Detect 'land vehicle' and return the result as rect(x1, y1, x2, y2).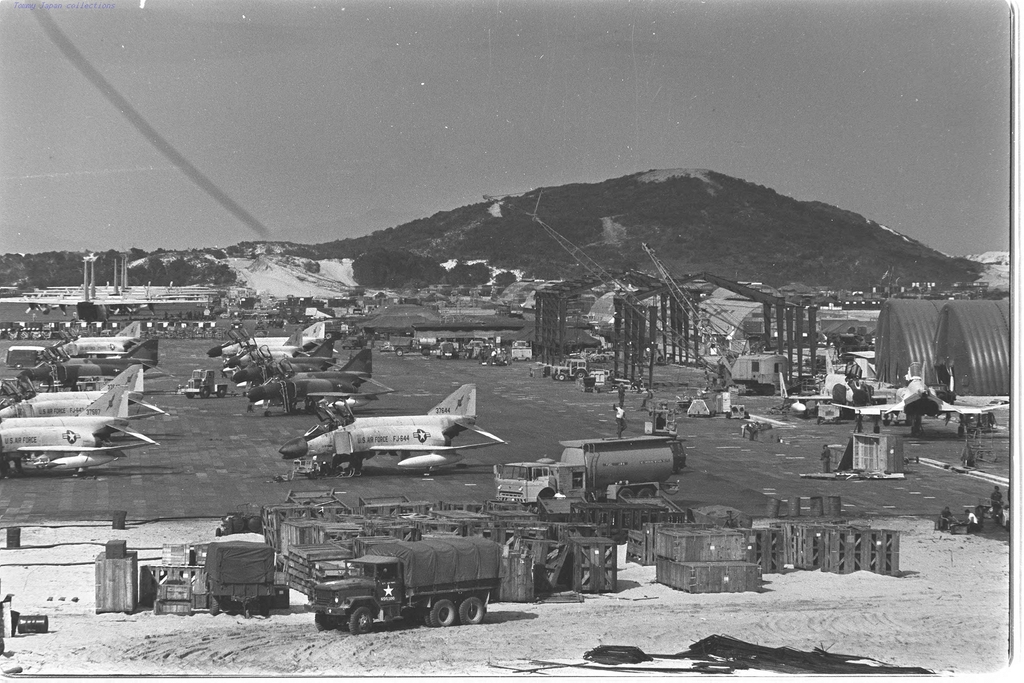
rect(510, 340, 534, 363).
